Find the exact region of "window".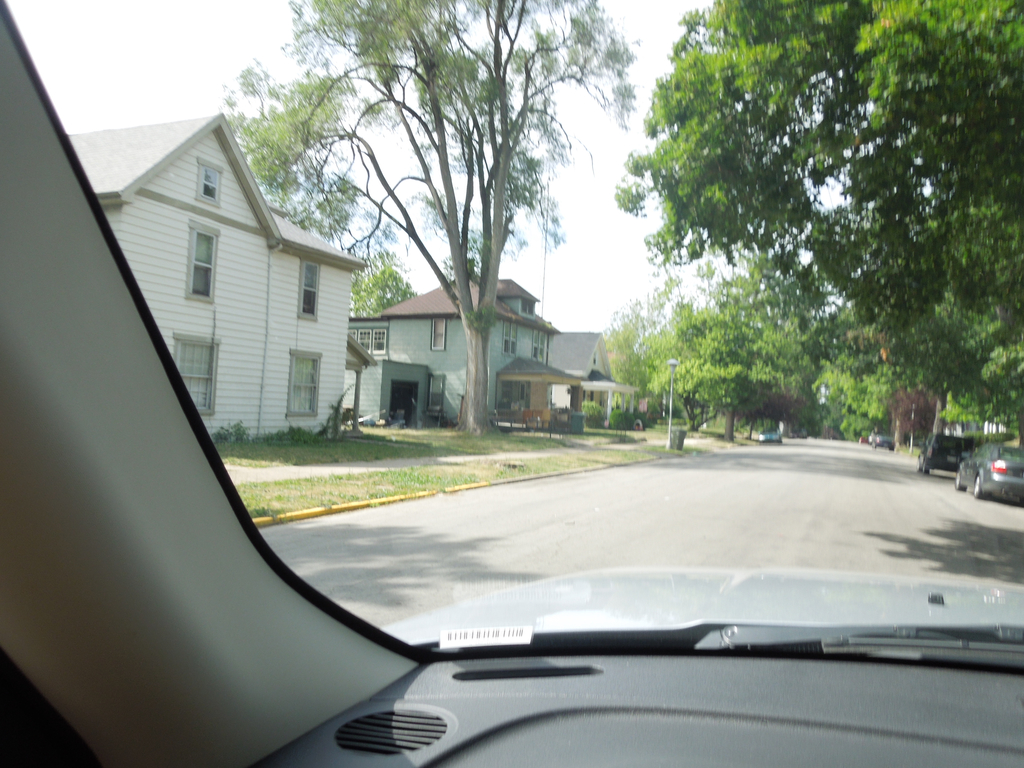
Exact region: (535, 329, 548, 362).
